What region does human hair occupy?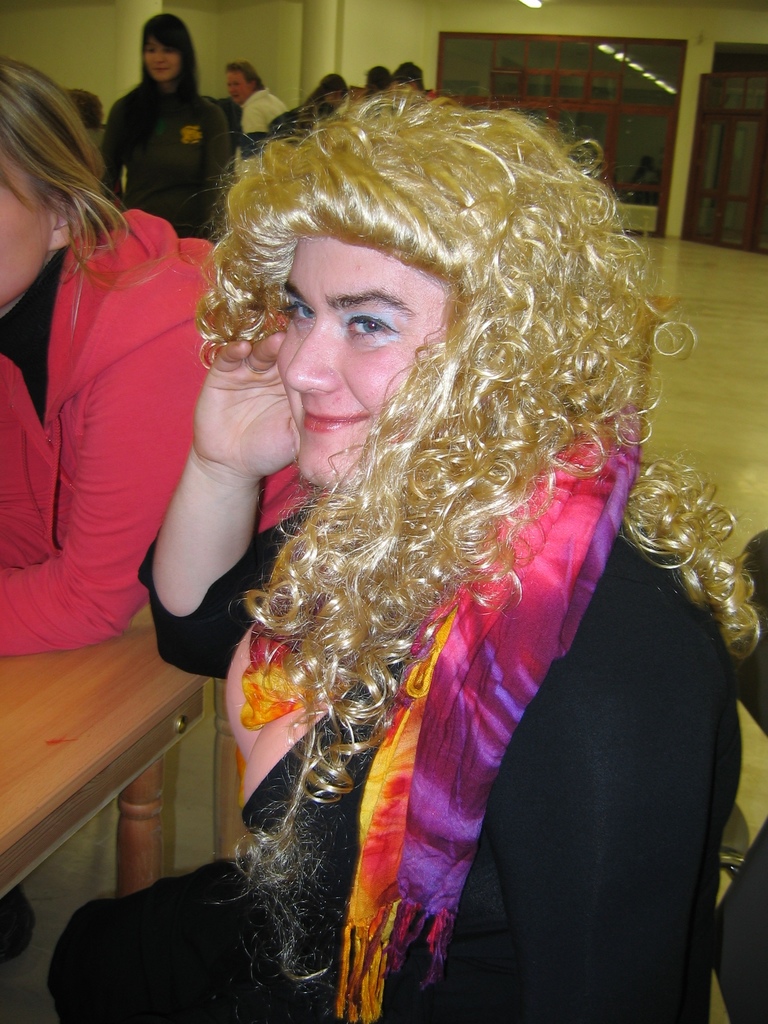
locate(365, 62, 391, 92).
